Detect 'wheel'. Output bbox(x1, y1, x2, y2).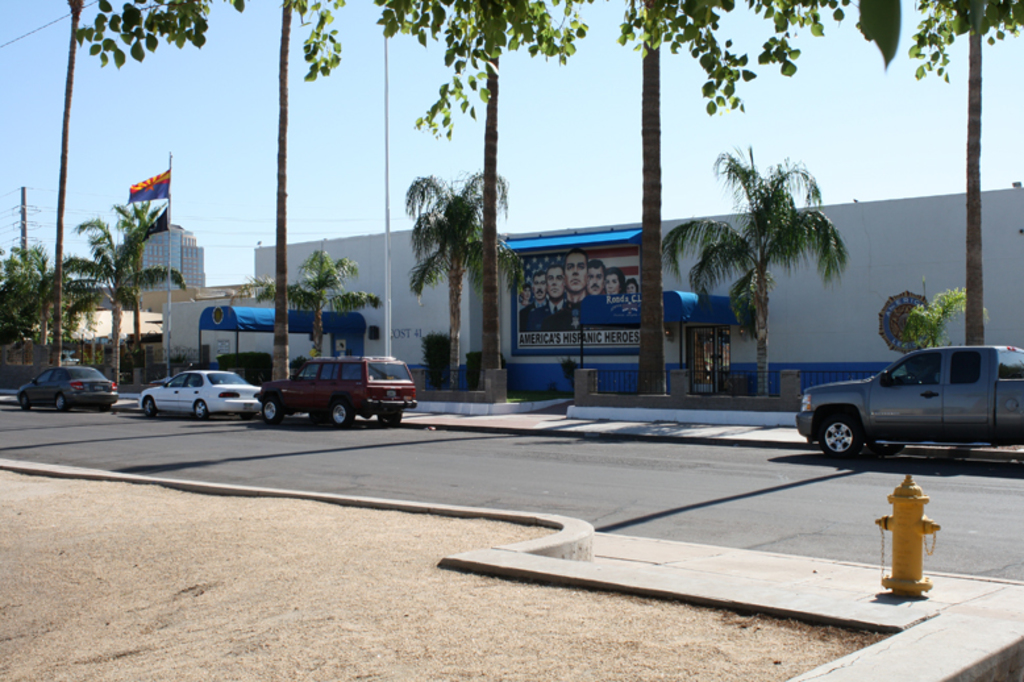
bbox(18, 394, 29, 409).
